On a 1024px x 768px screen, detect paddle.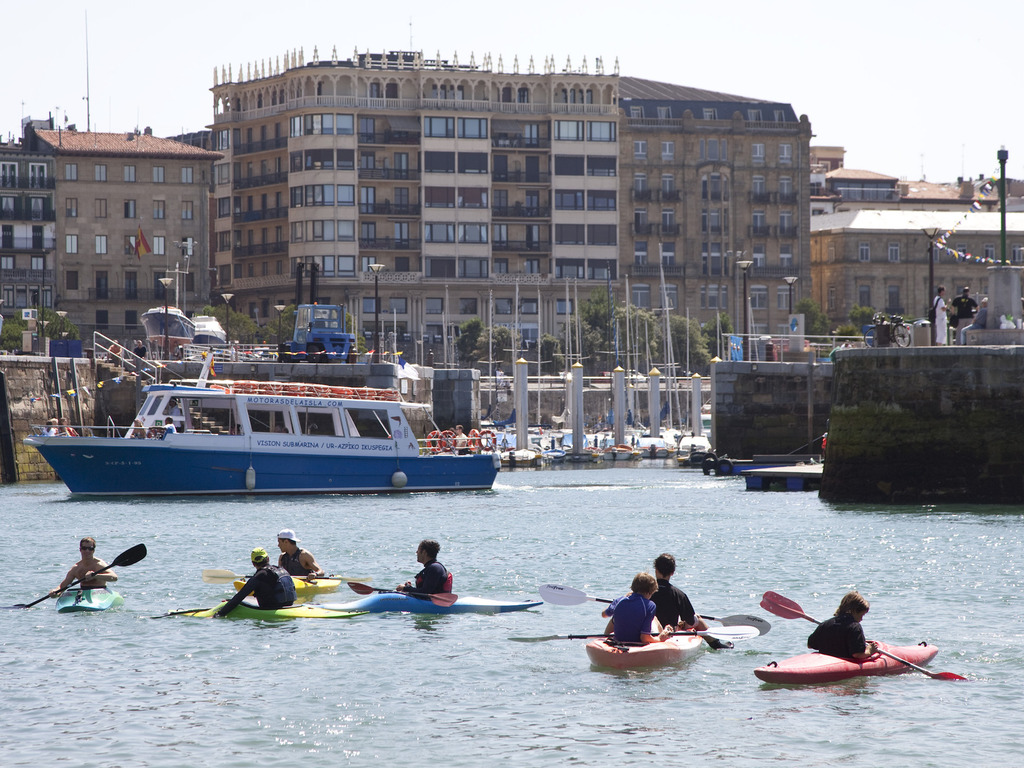
{"left": 141, "top": 608, "right": 215, "bottom": 621}.
